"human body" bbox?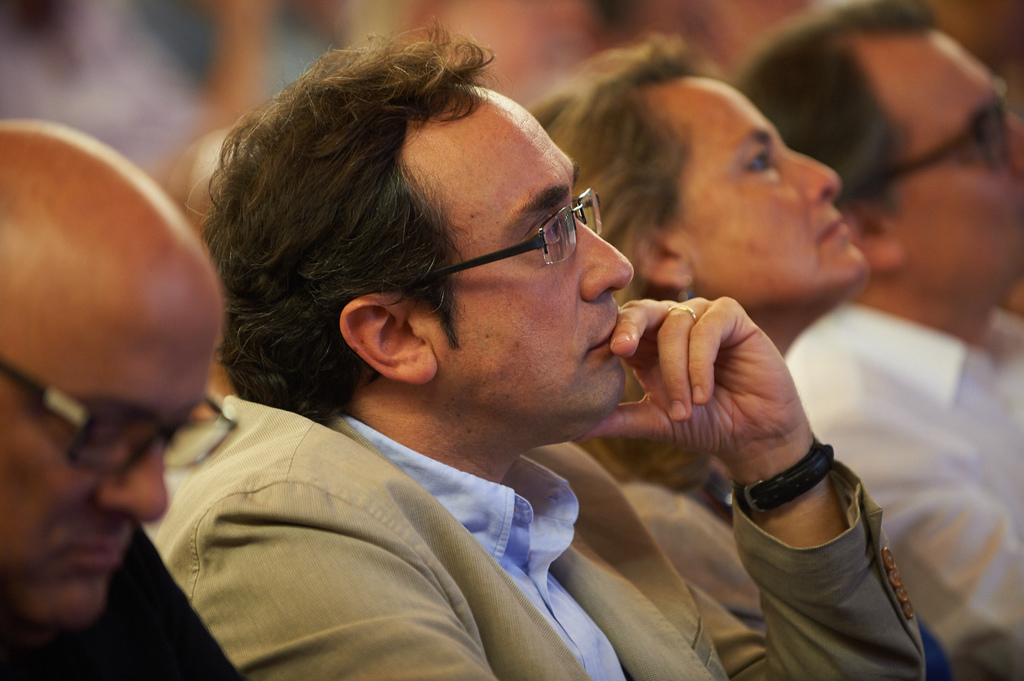
x1=782, y1=301, x2=1023, y2=680
